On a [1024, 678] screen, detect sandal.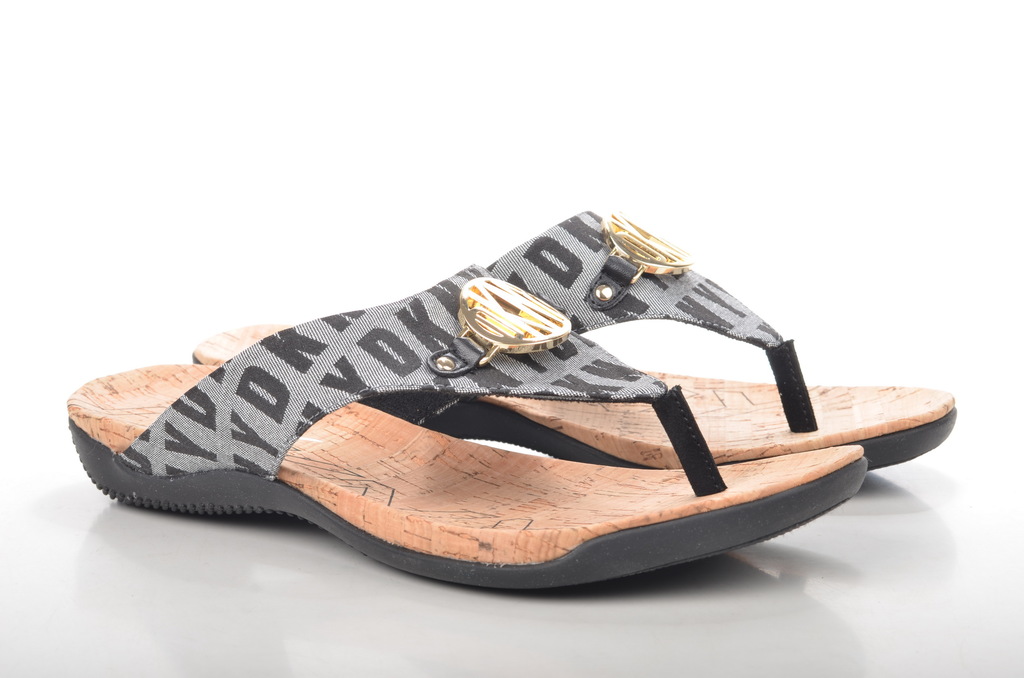
detection(71, 268, 867, 589).
